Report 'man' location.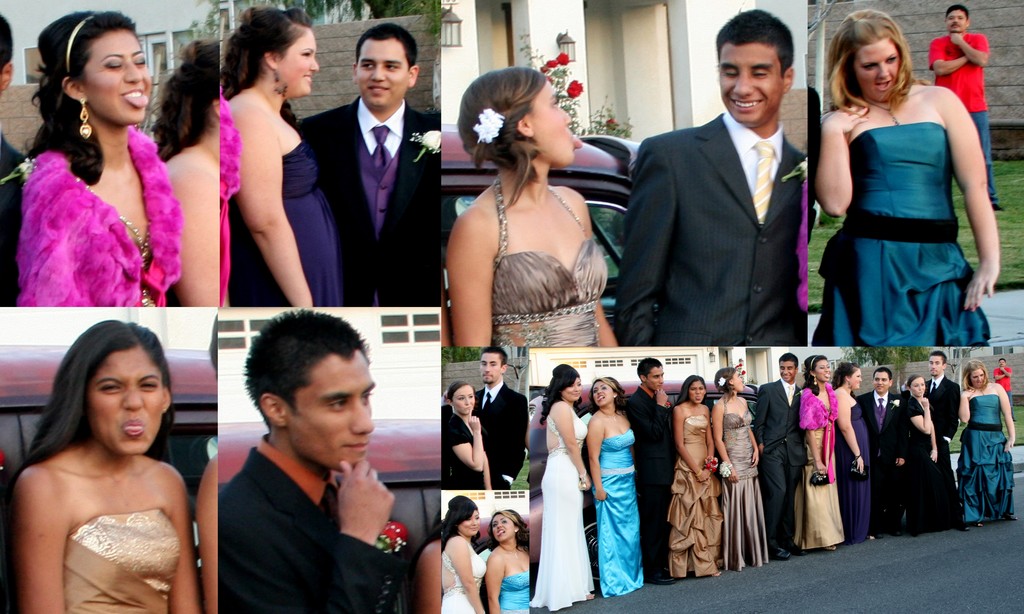
Report: [left=925, top=354, right=963, bottom=528].
